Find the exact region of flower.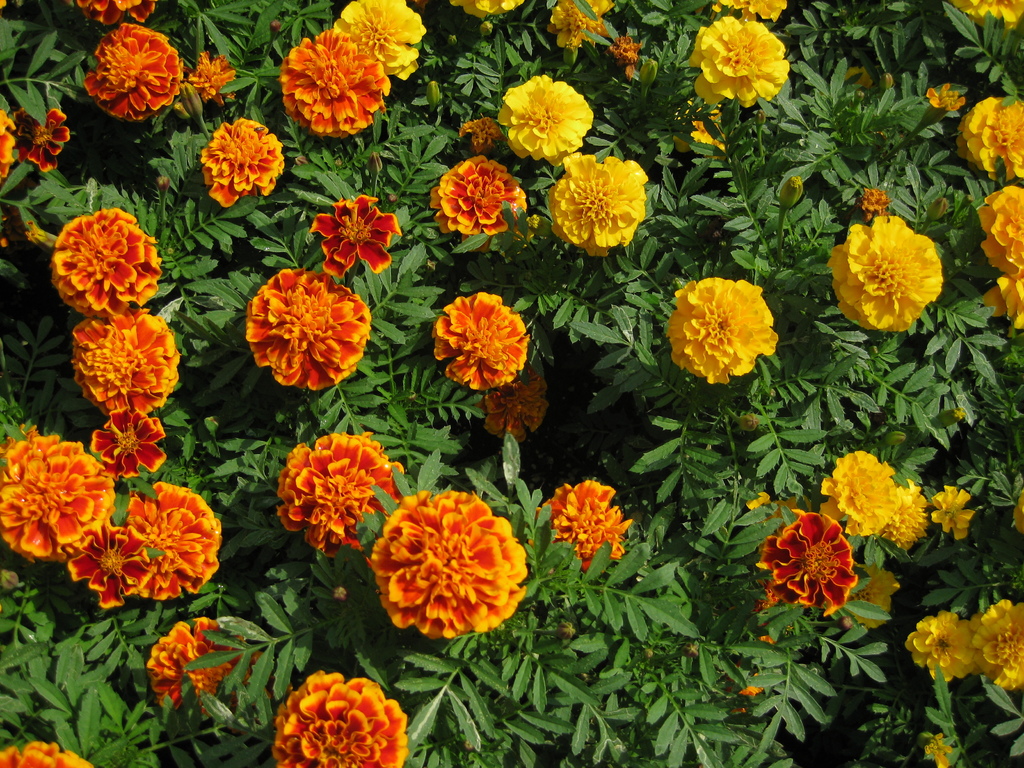
Exact region: bbox=(445, 0, 514, 19).
